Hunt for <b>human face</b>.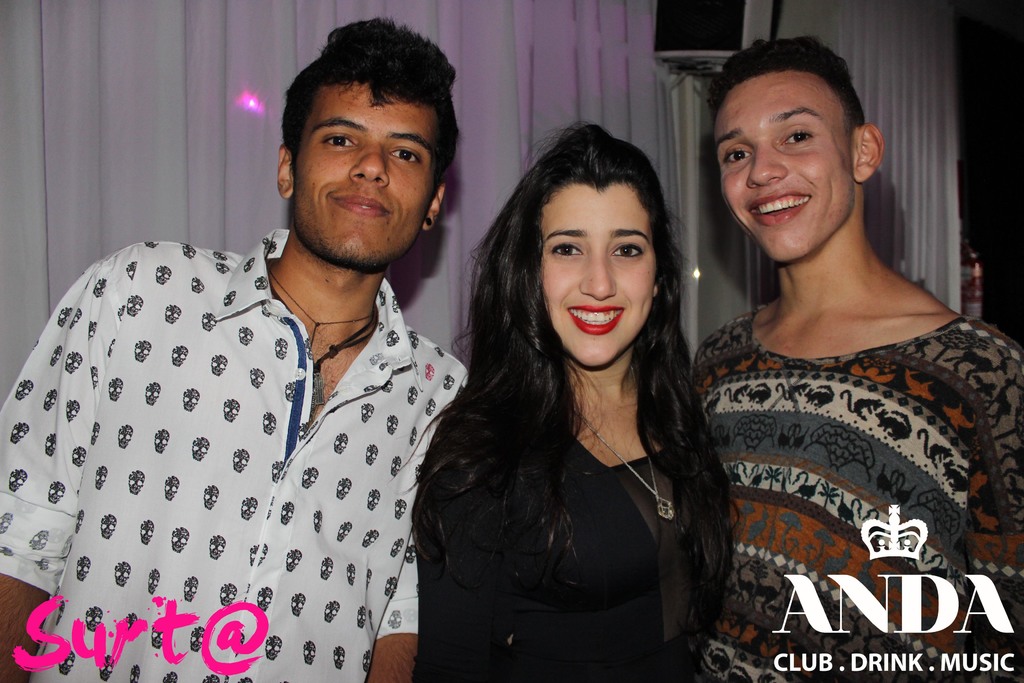
Hunted down at left=712, top=60, right=858, bottom=260.
